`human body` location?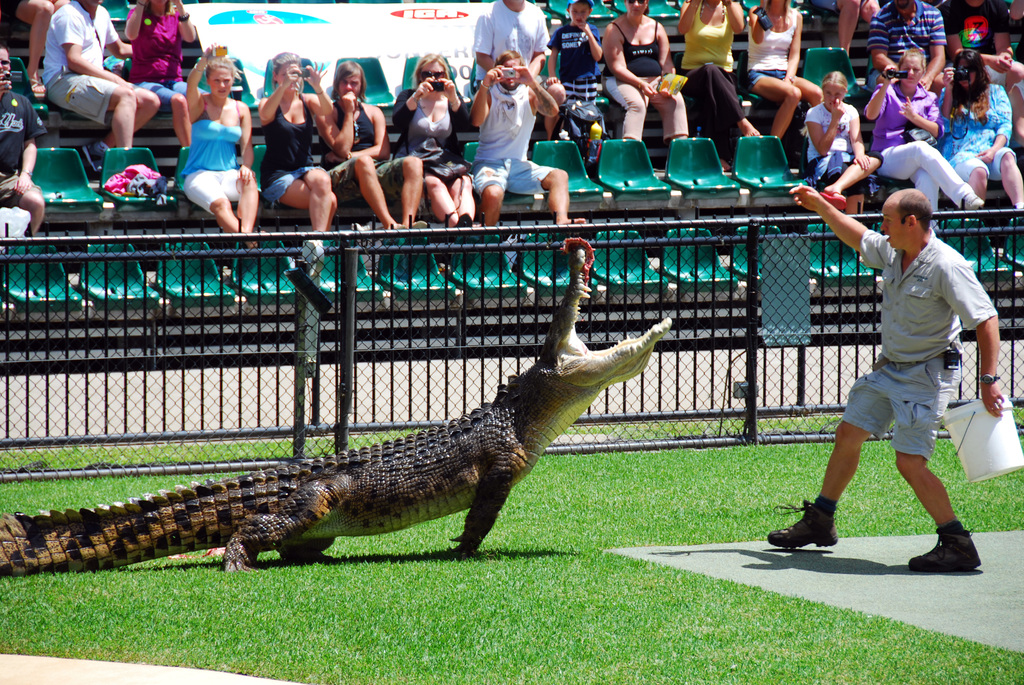
crop(678, 0, 760, 173)
